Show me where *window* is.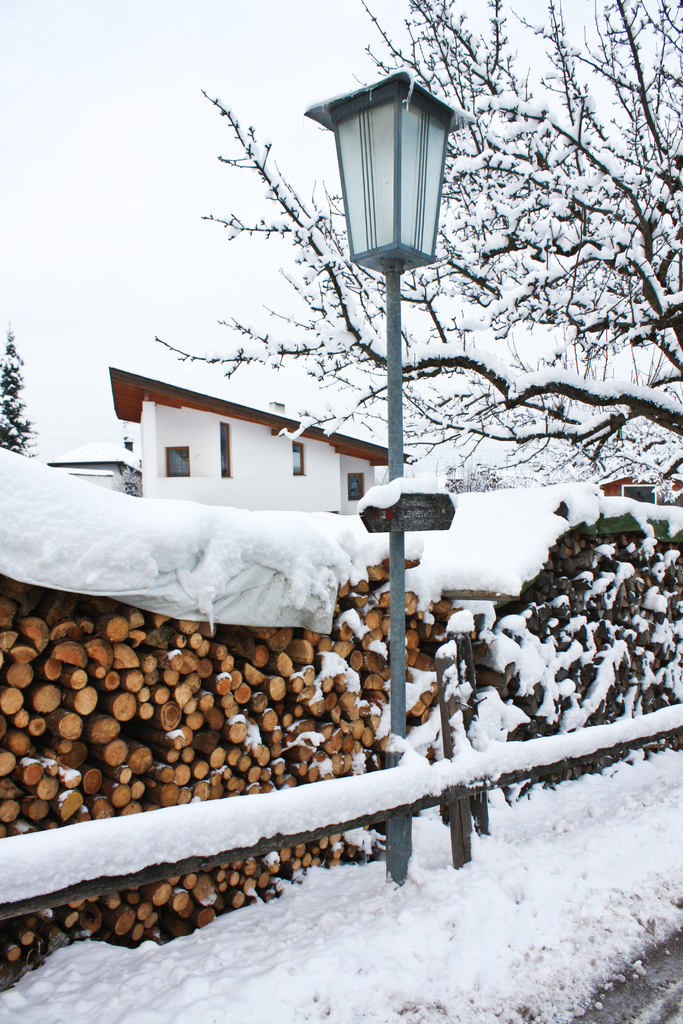
*window* is at {"left": 158, "top": 445, "right": 190, "bottom": 475}.
